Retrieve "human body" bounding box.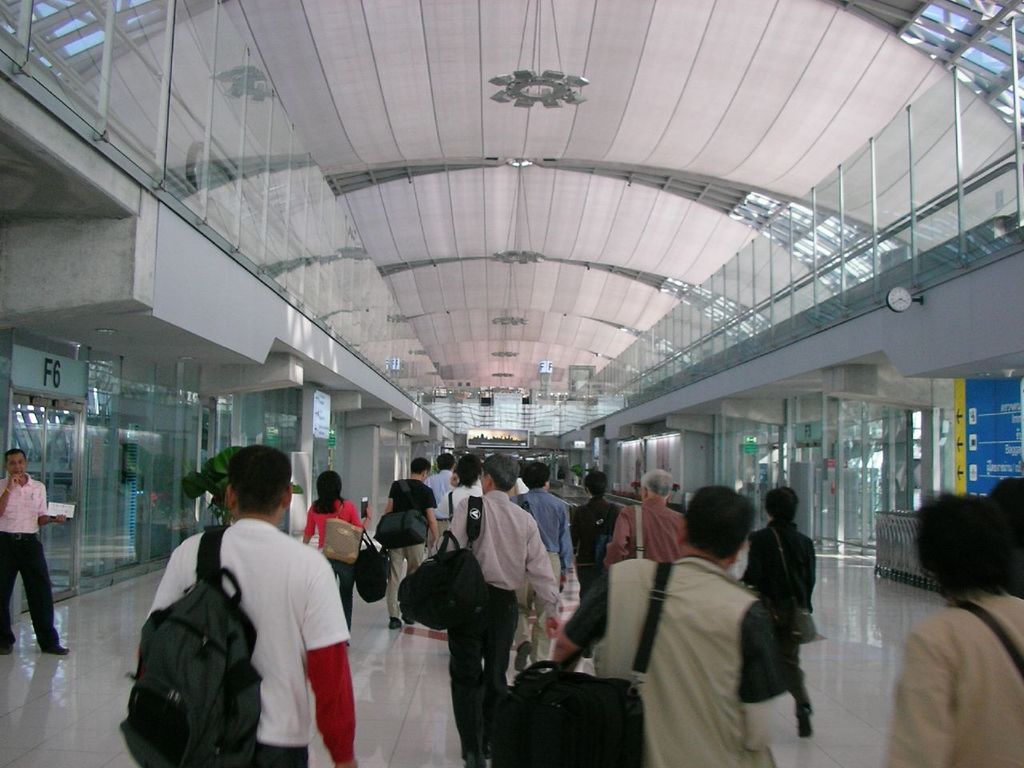
Bounding box: [895,498,1022,767].
